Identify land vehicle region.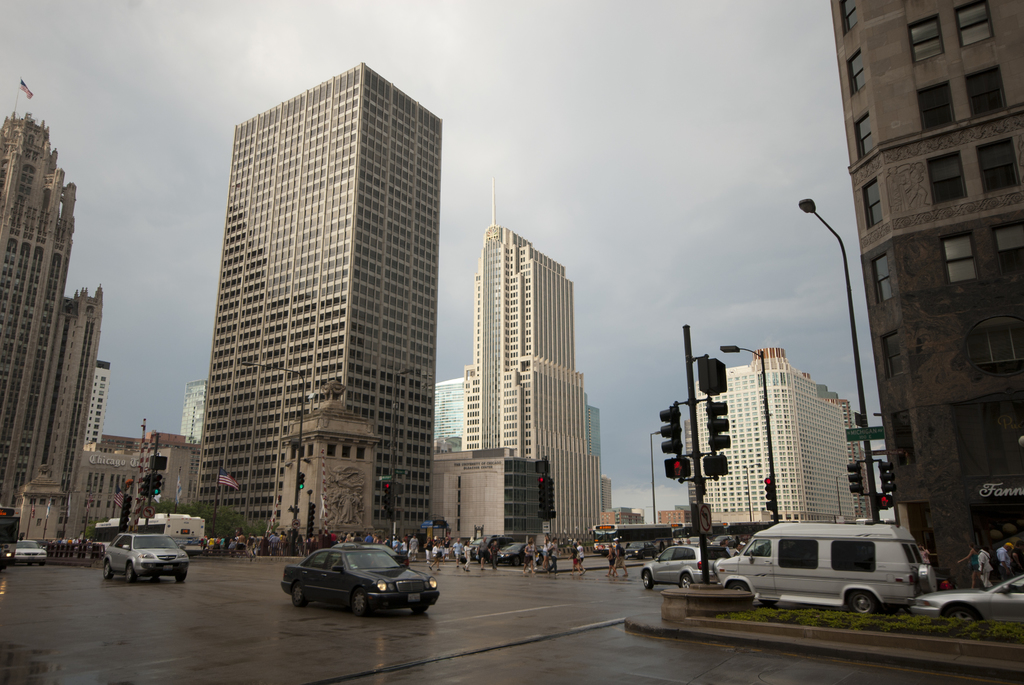
Region: rect(102, 533, 189, 585).
